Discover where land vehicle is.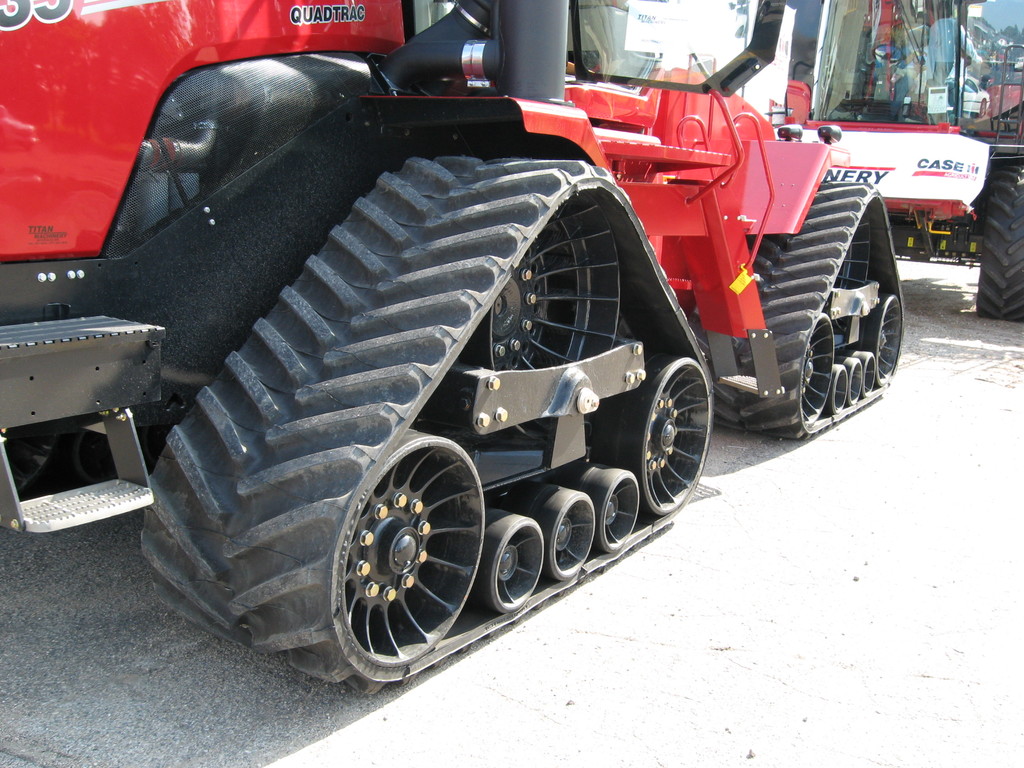
Discovered at bbox=[769, 0, 1023, 319].
